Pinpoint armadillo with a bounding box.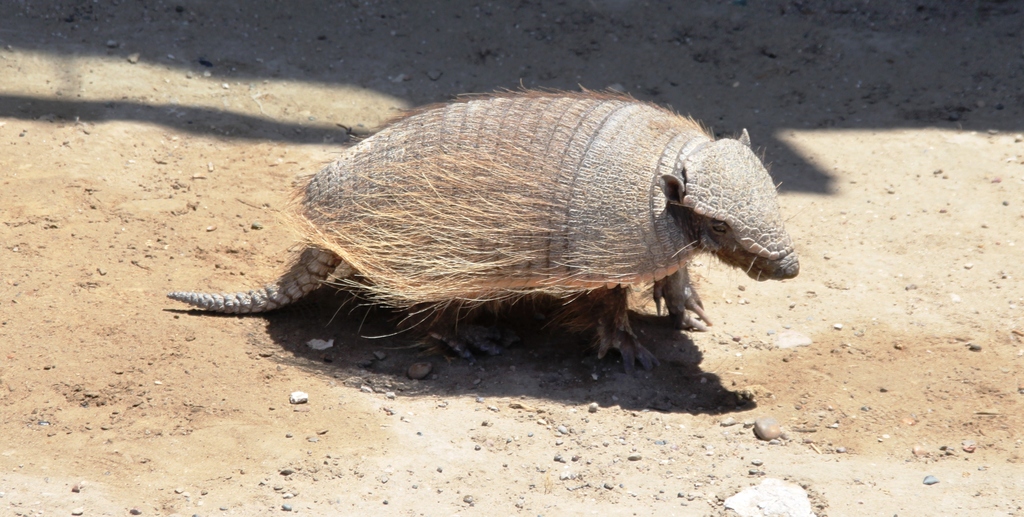
pyautogui.locateOnScreen(165, 80, 799, 373).
